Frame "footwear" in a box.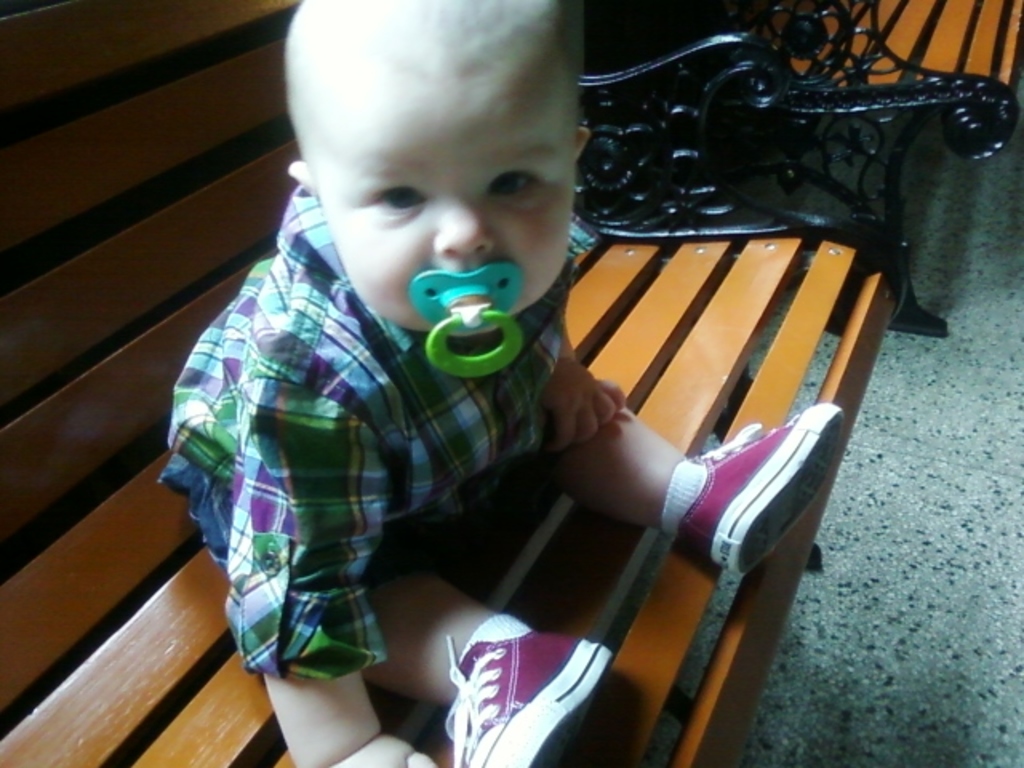
669,400,843,570.
